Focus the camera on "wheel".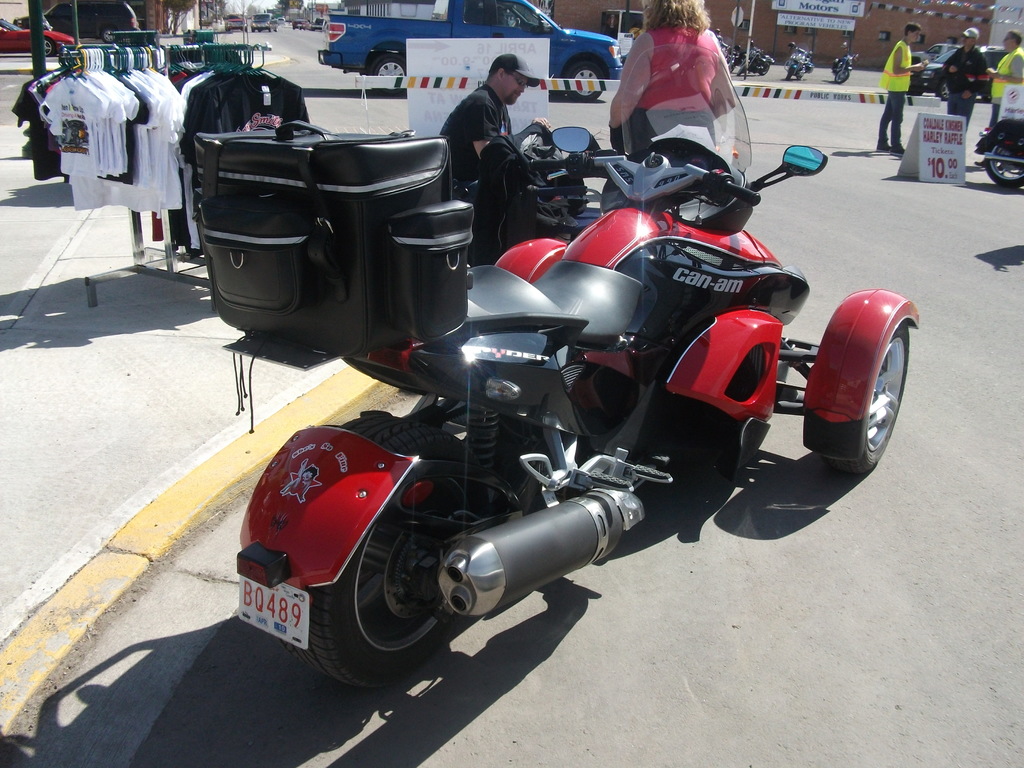
Focus region: l=363, t=48, r=410, b=95.
